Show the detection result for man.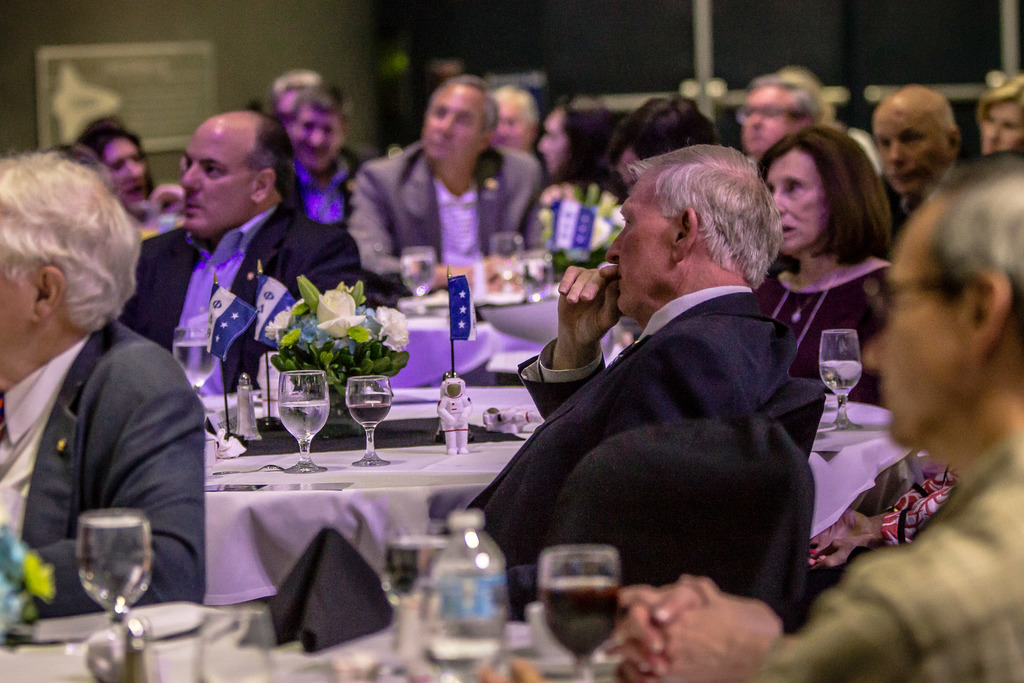
bbox=[283, 83, 362, 219].
